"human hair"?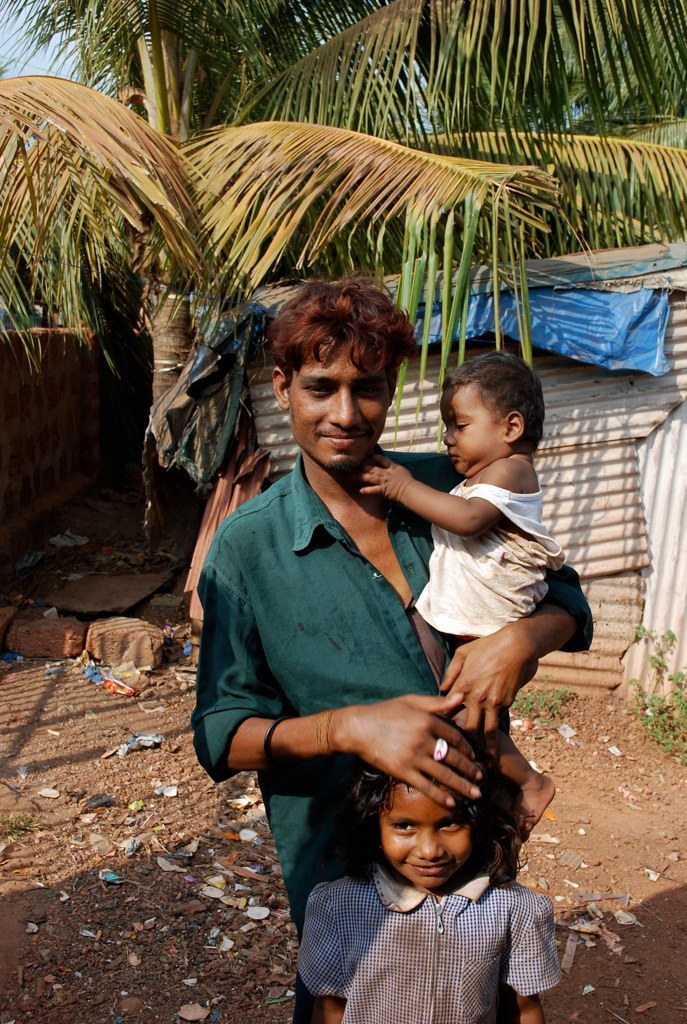
330, 717, 533, 894
